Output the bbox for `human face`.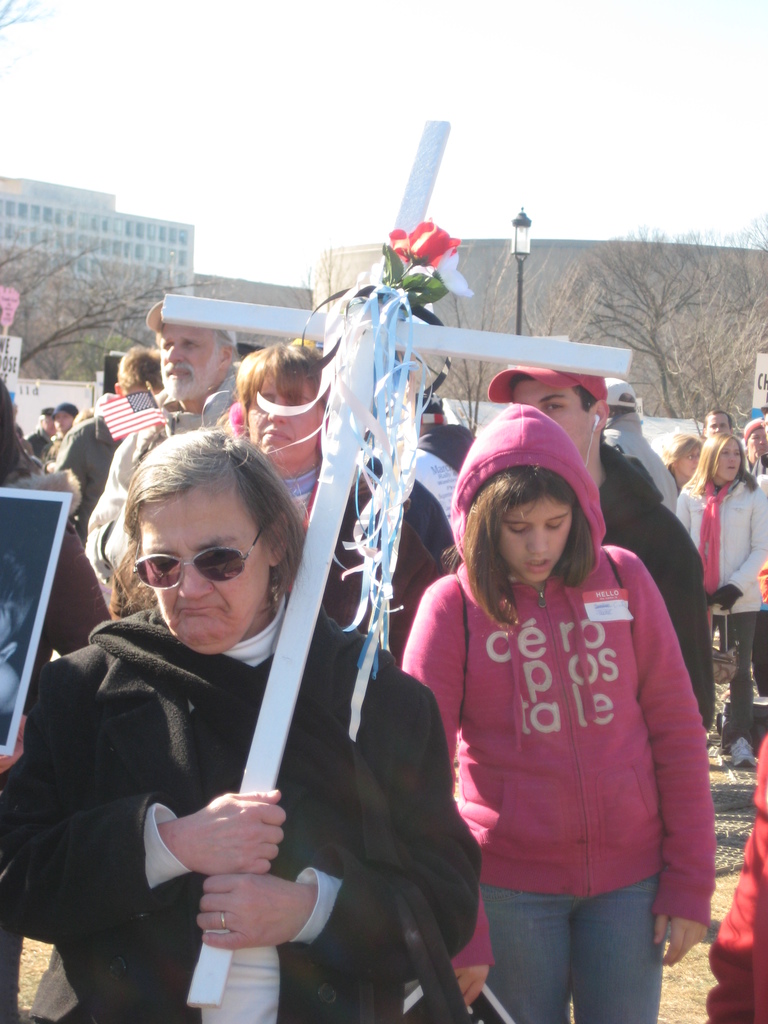
57:413:72:433.
